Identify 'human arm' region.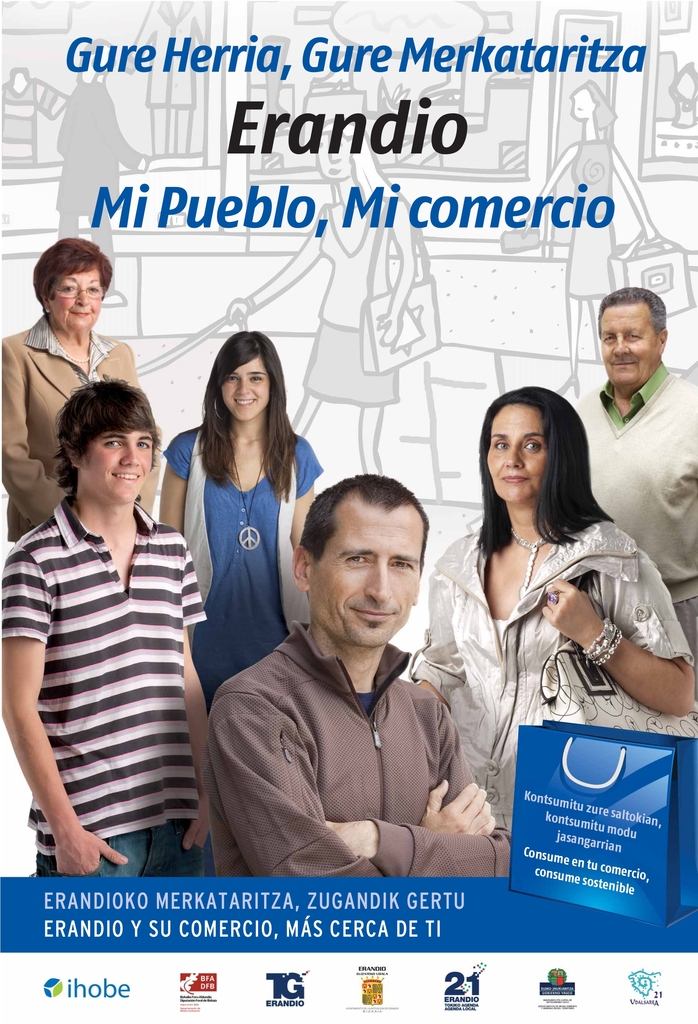
Region: detection(248, 682, 426, 886).
